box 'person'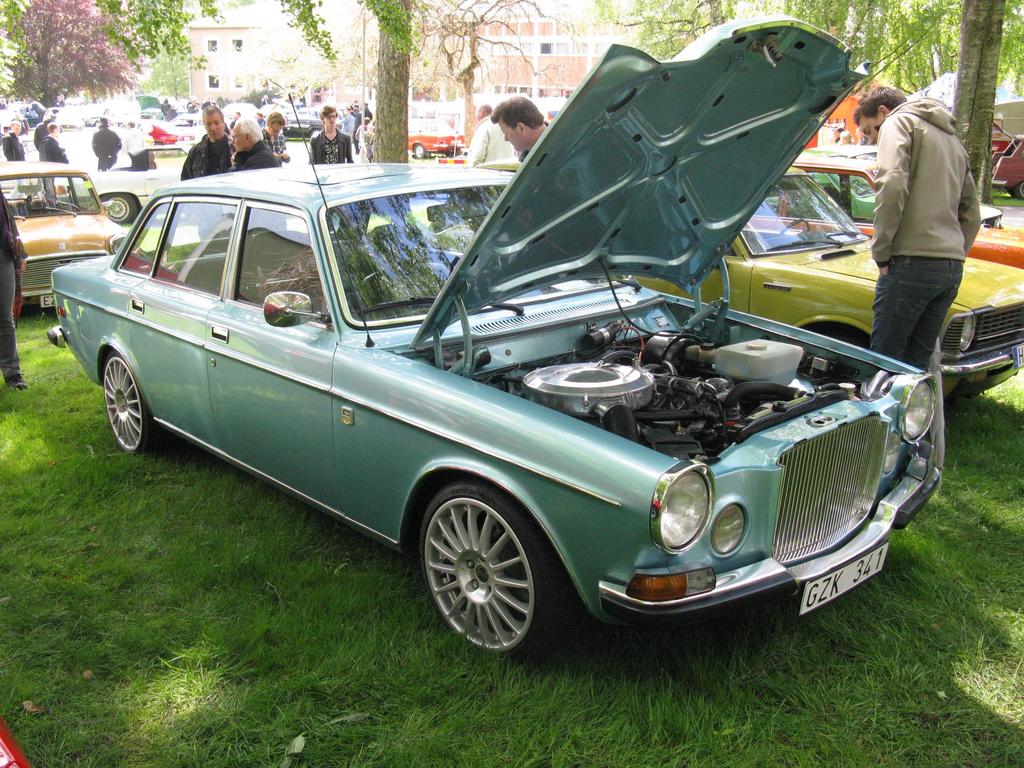
l=178, t=109, r=243, b=179
